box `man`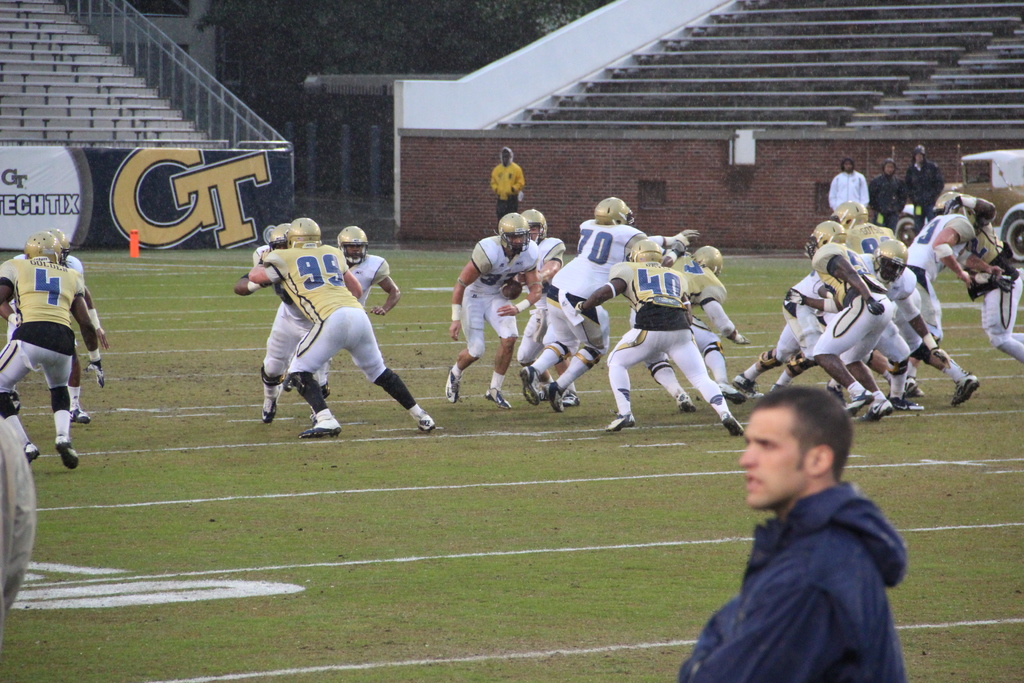
detection(644, 226, 751, 417)
